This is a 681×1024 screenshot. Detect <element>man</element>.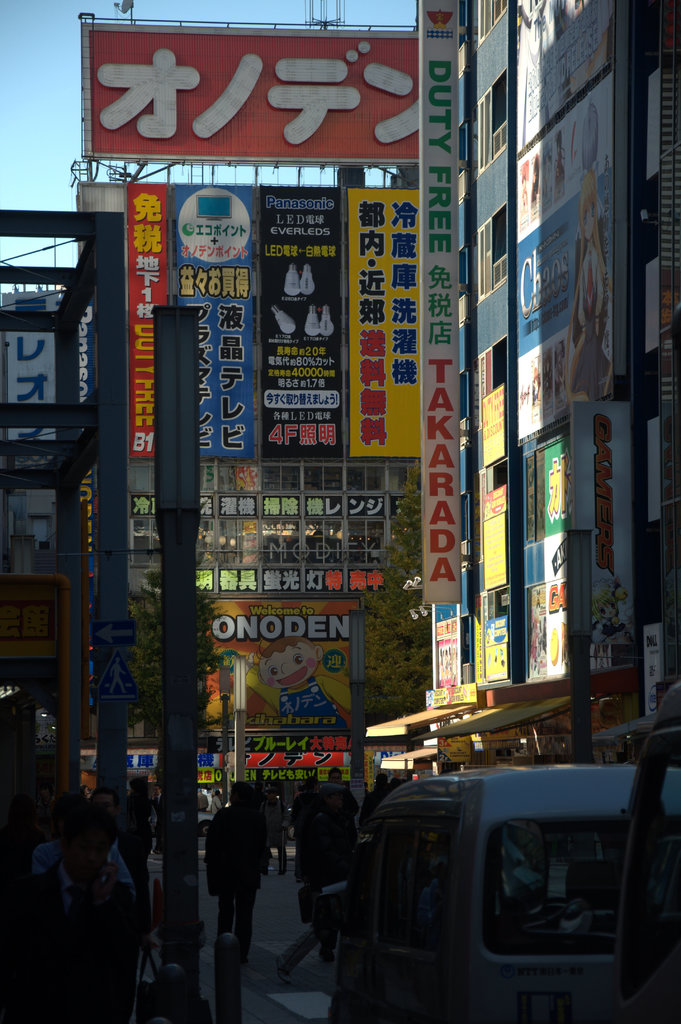
<box>373,774,392,804</box>.
